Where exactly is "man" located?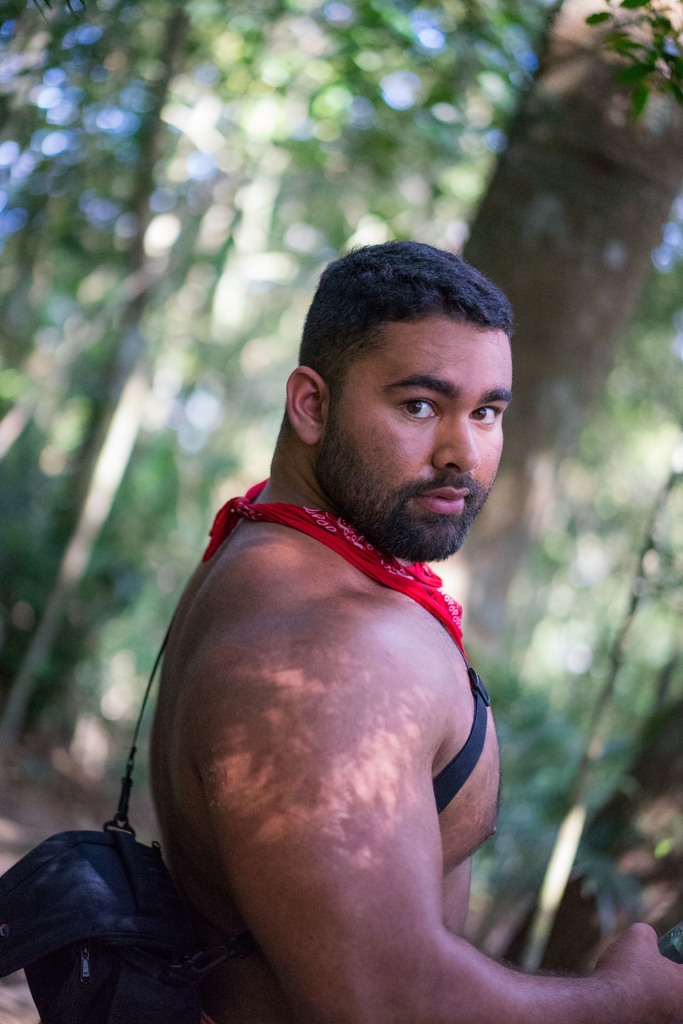
Its bounding box is Rect(126, 215, 564, 1023).
